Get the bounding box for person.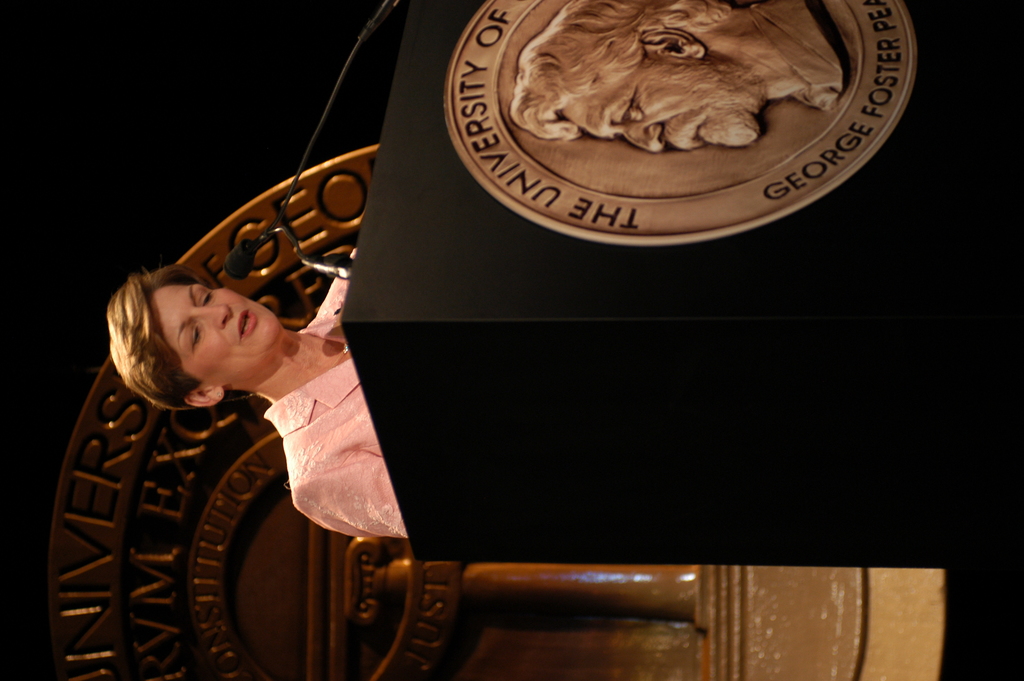
select_region(105, 241, 407, 539).
